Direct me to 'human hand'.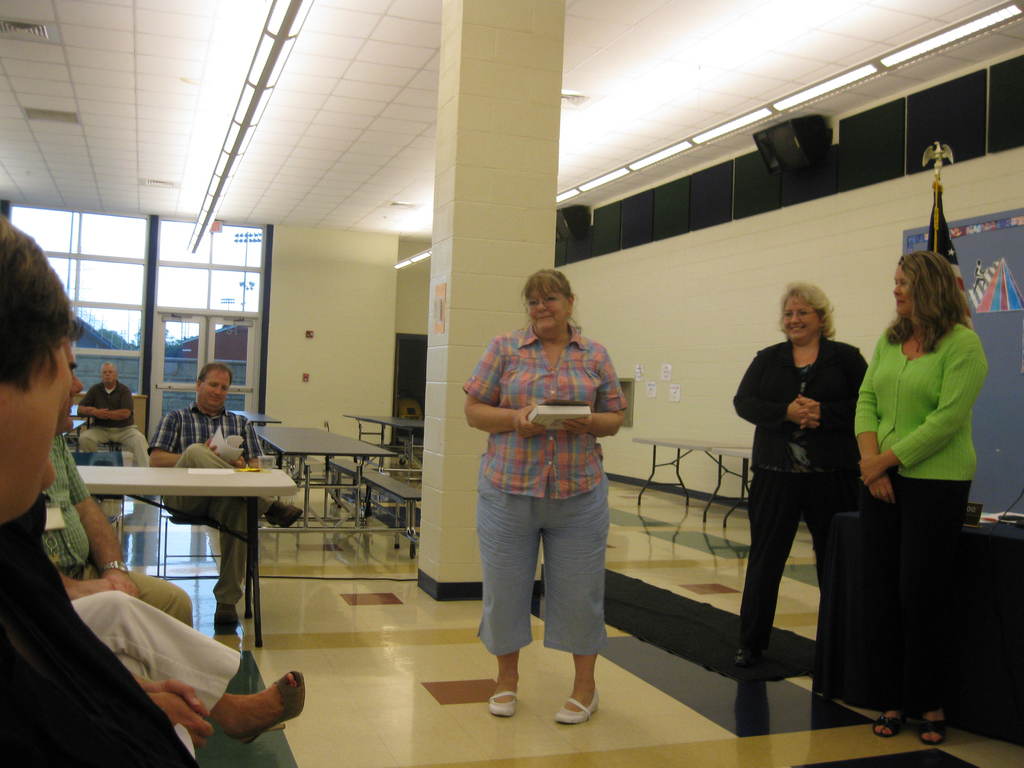
Direction: rect(64, 576, 113, 601).
